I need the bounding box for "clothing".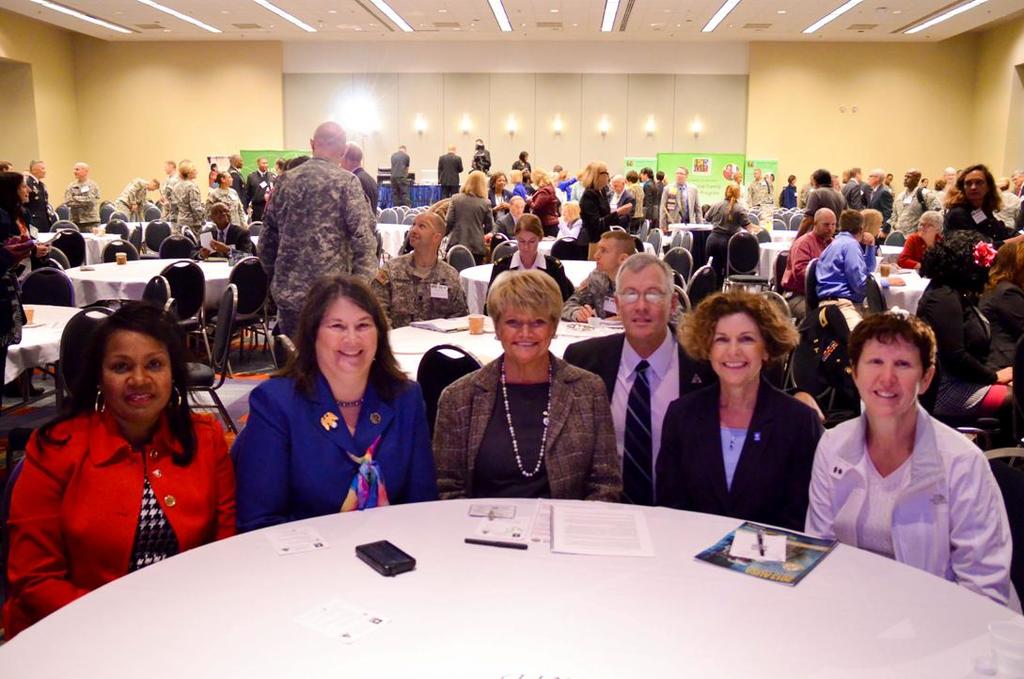
Here it is: pyautogui.locateOnScreen(577, 261, 632, 323).
